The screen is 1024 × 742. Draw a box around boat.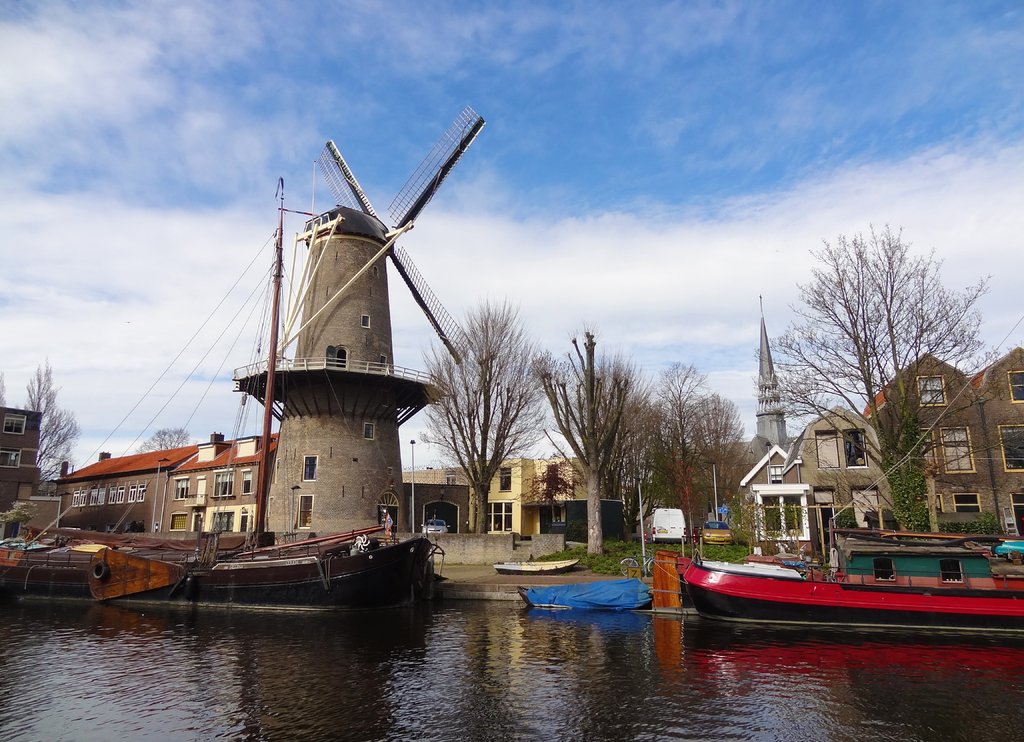
[494, 555, 585, 576].
